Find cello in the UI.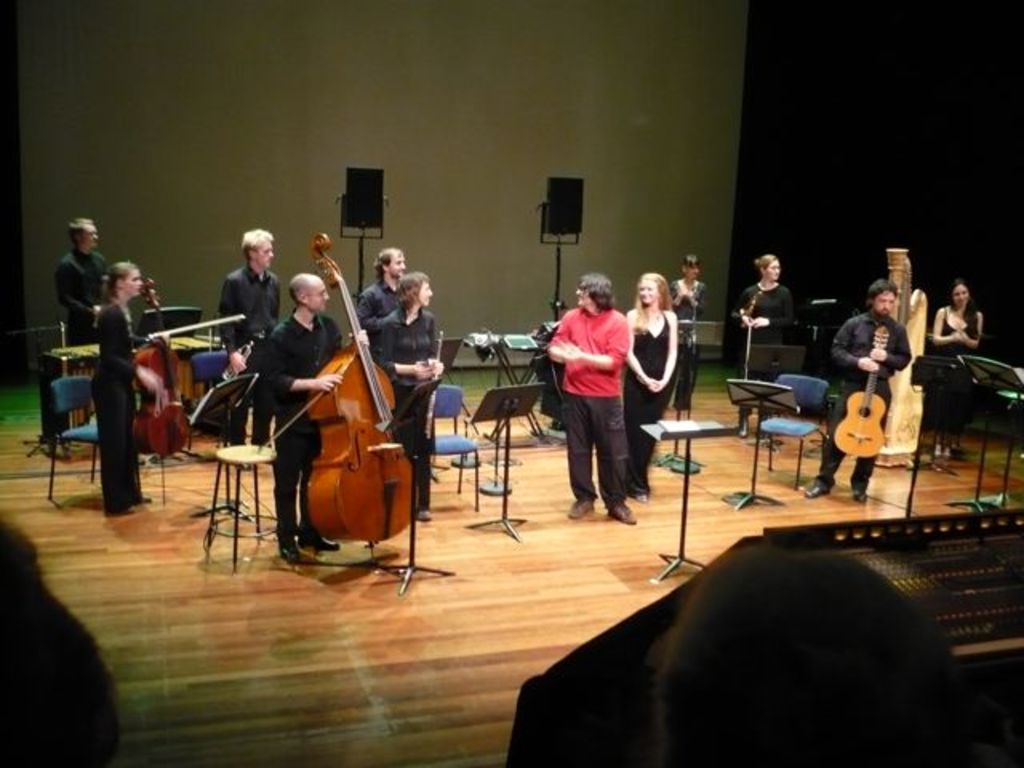
UI element at bbox=[138, 275, 194, 510].
